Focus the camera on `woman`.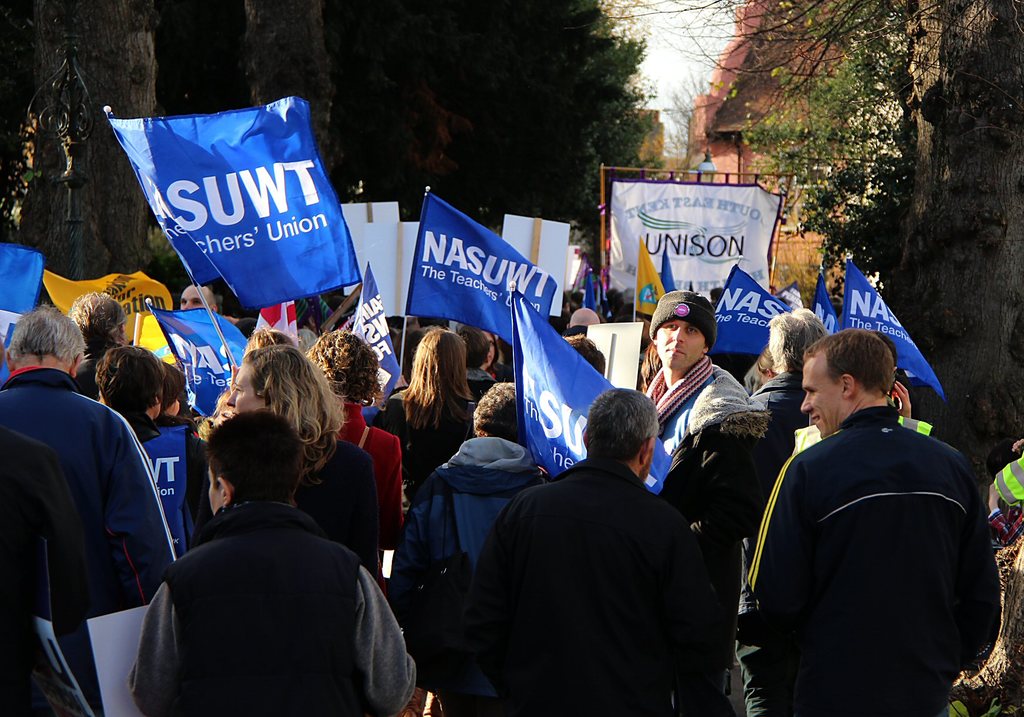
Focus region: [379, 328, 479, 481].
